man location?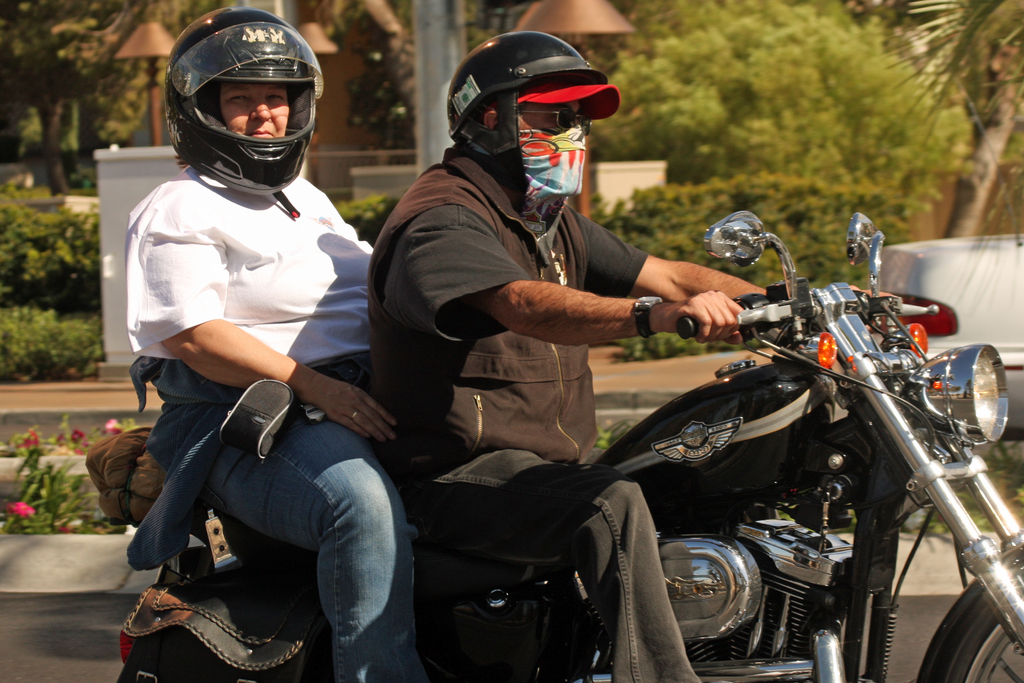
368, 31, 899, 682
